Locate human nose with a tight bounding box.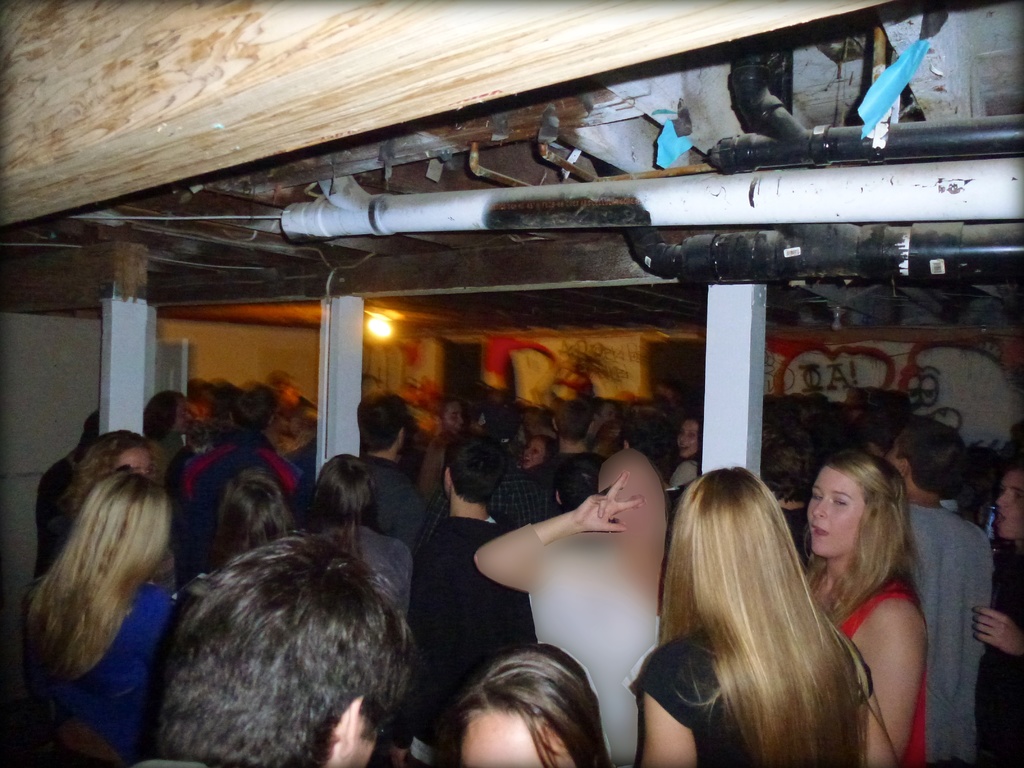
x1=810, y1=497, x2=826, y2=518.
